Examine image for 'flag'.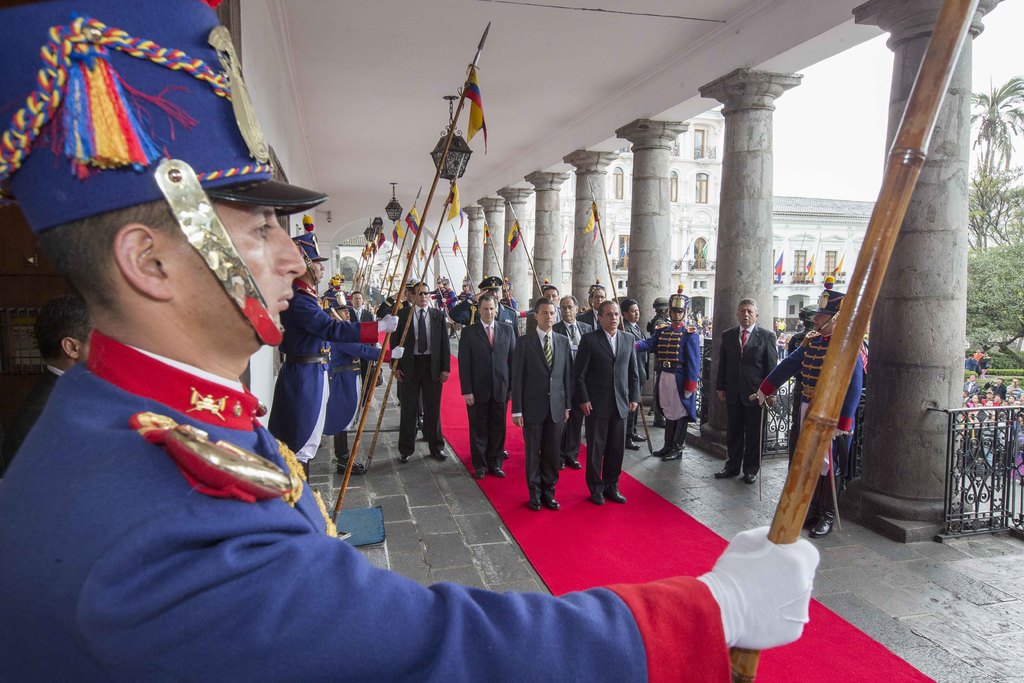
Examination result: bbox(452, 238, 457, 254).
